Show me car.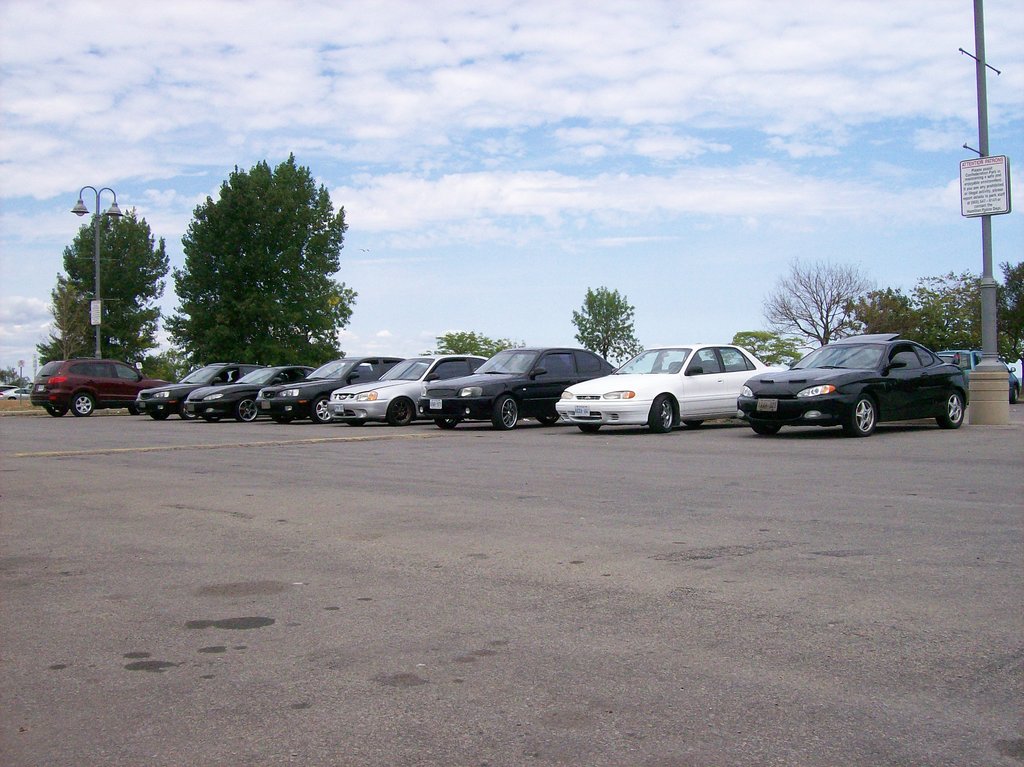
car is here: region(142, 356, 255, 416).
